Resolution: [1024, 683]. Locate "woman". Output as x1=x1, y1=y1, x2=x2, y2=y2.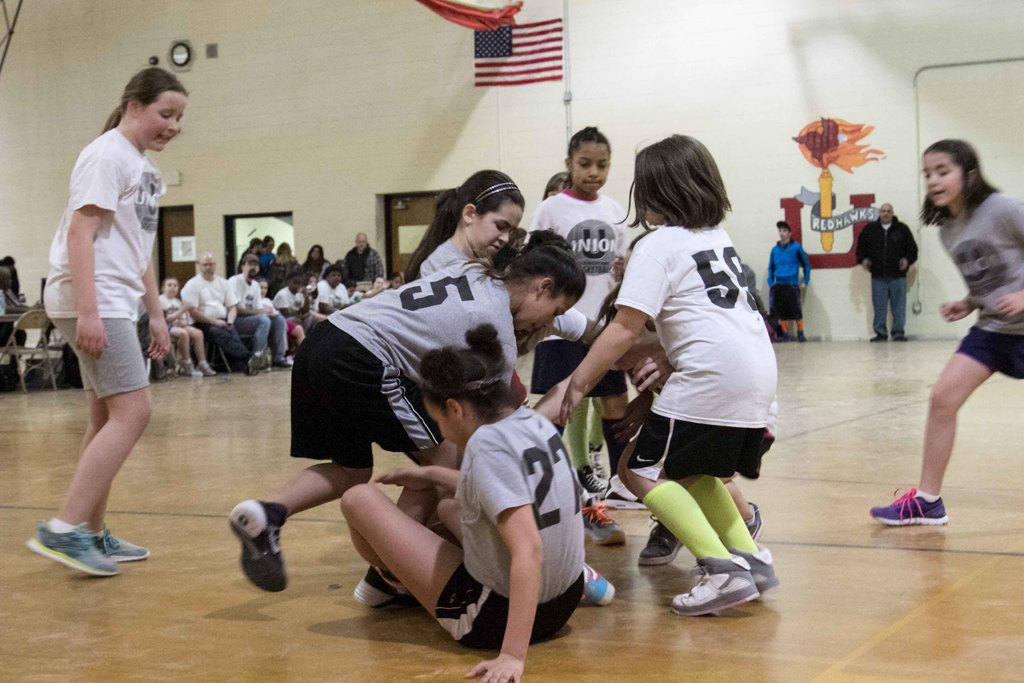
x1=256, y1=232, x2=277, y2=264.
